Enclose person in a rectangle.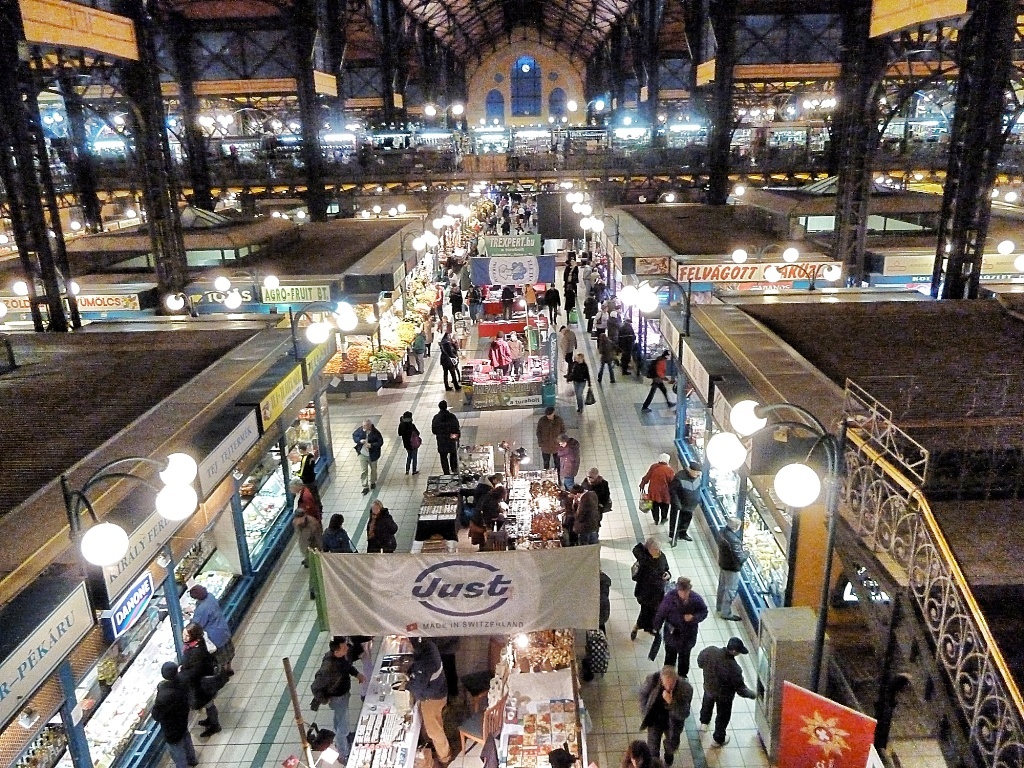
541, 279, 560, 327.
